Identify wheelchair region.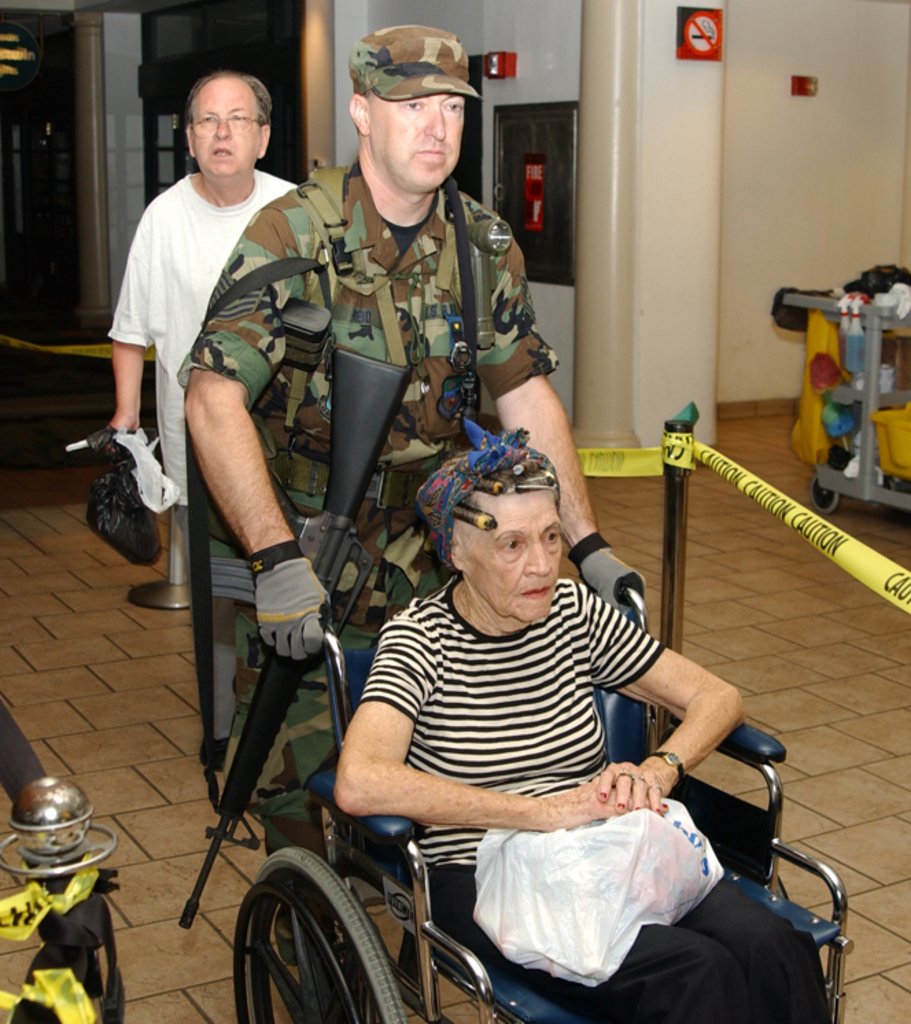
Region: 200/608/812/1017.
